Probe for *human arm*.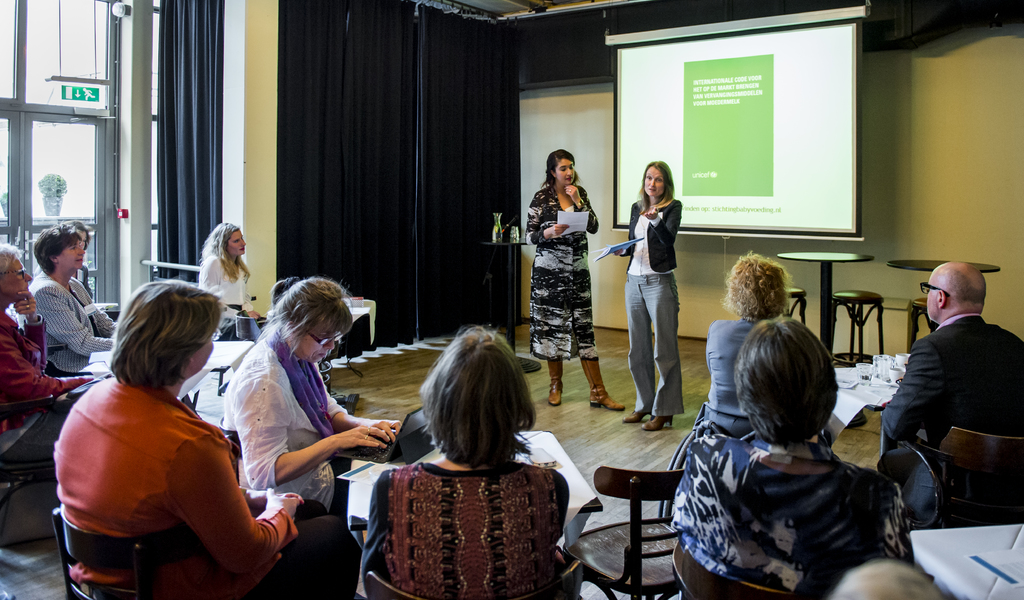
Probe result: 219, 367, 390, 501.
